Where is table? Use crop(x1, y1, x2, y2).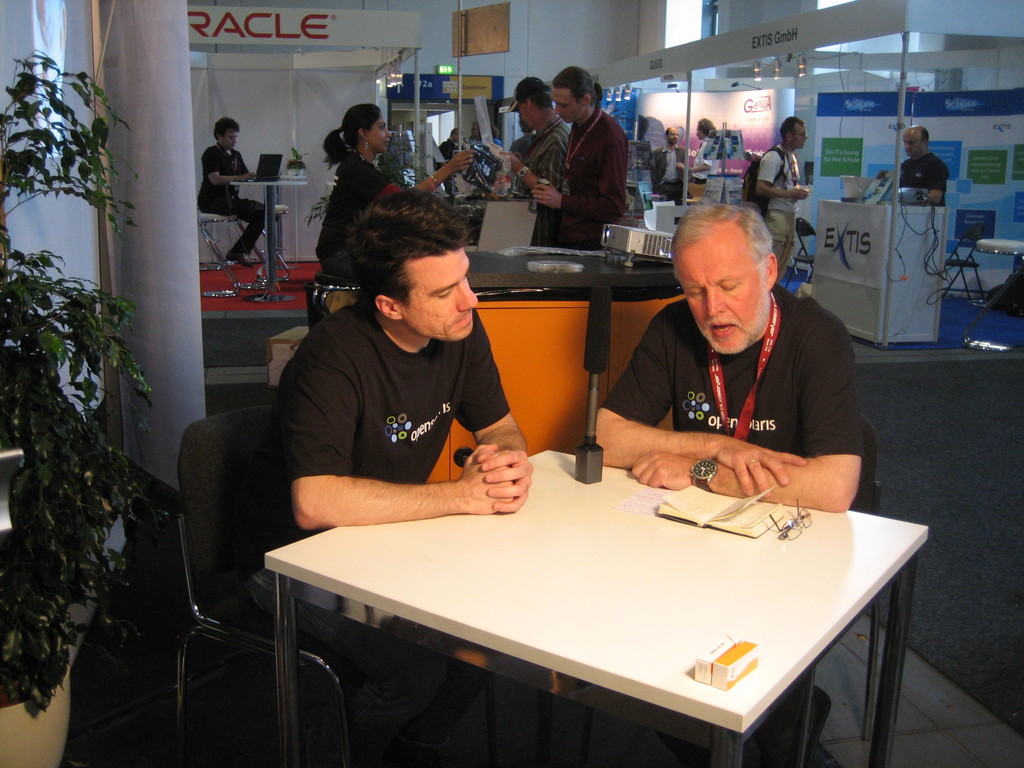
crop(814, 195, 955, 352).
